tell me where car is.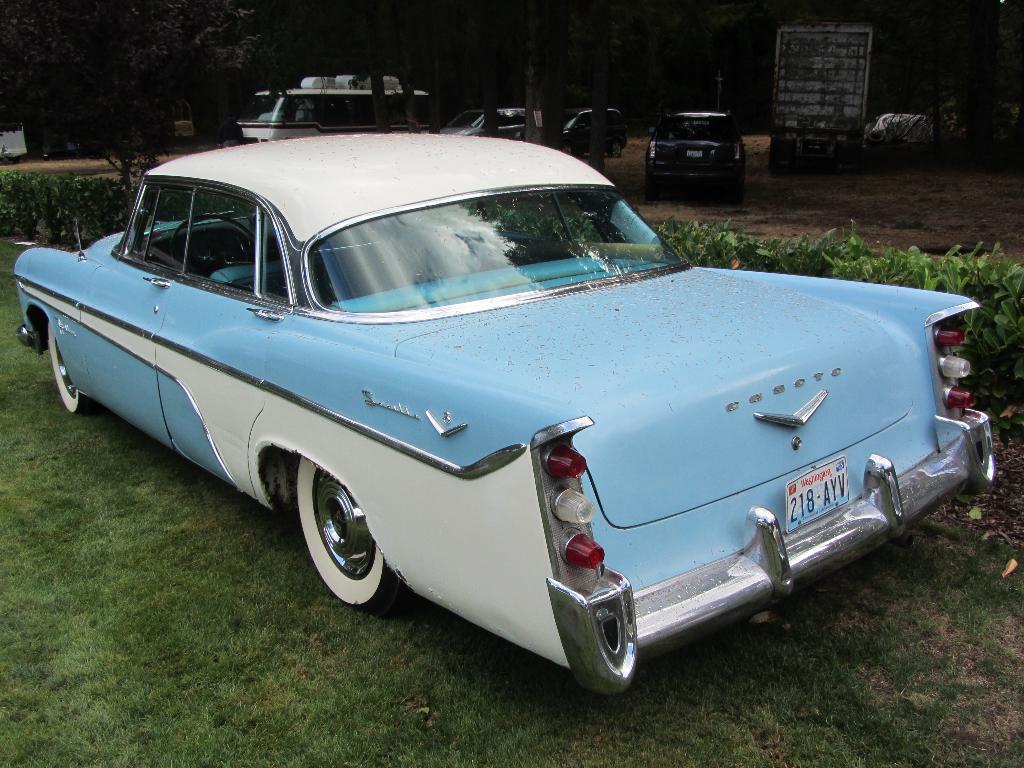
car is at 636,106,753,198.
